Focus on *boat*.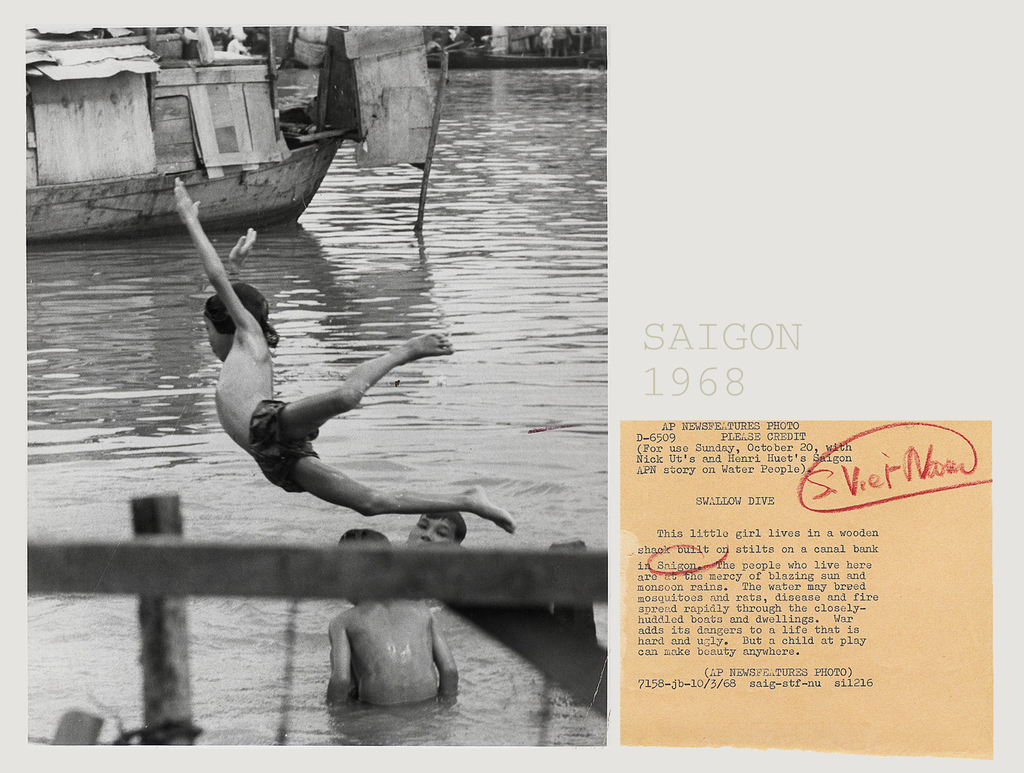
Focused at [x1=20, y1=20, x2=435, y2=241].
